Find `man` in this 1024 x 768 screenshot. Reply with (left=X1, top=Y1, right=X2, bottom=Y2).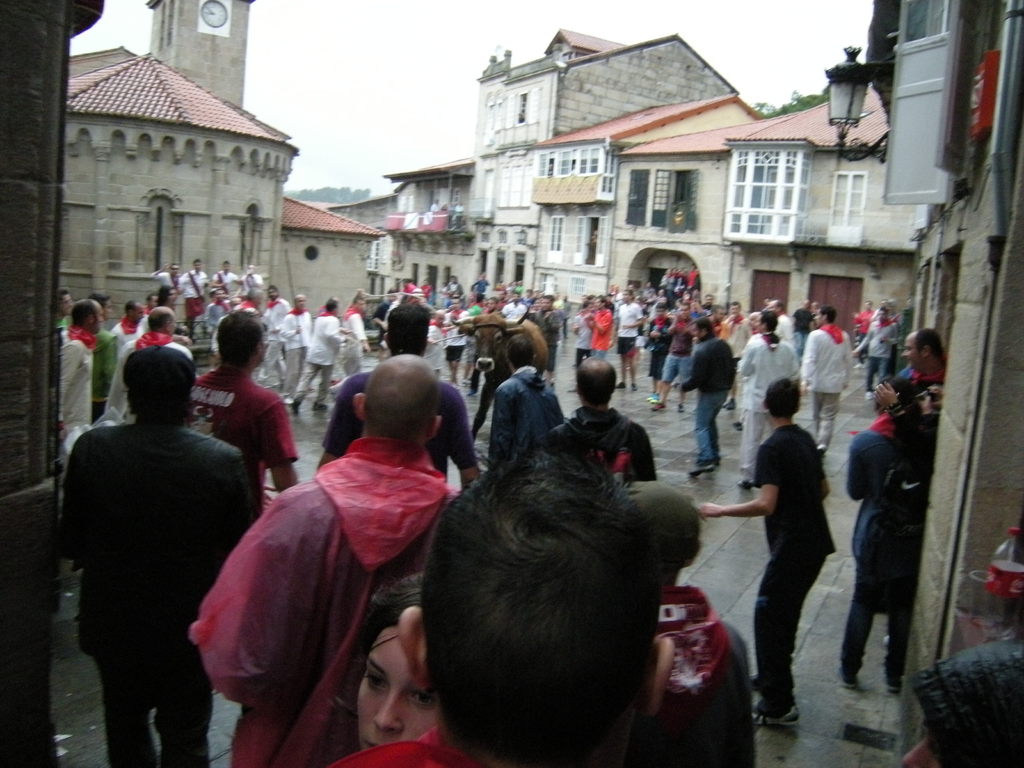
(left=60, top=297, right=109, bottom=438).
